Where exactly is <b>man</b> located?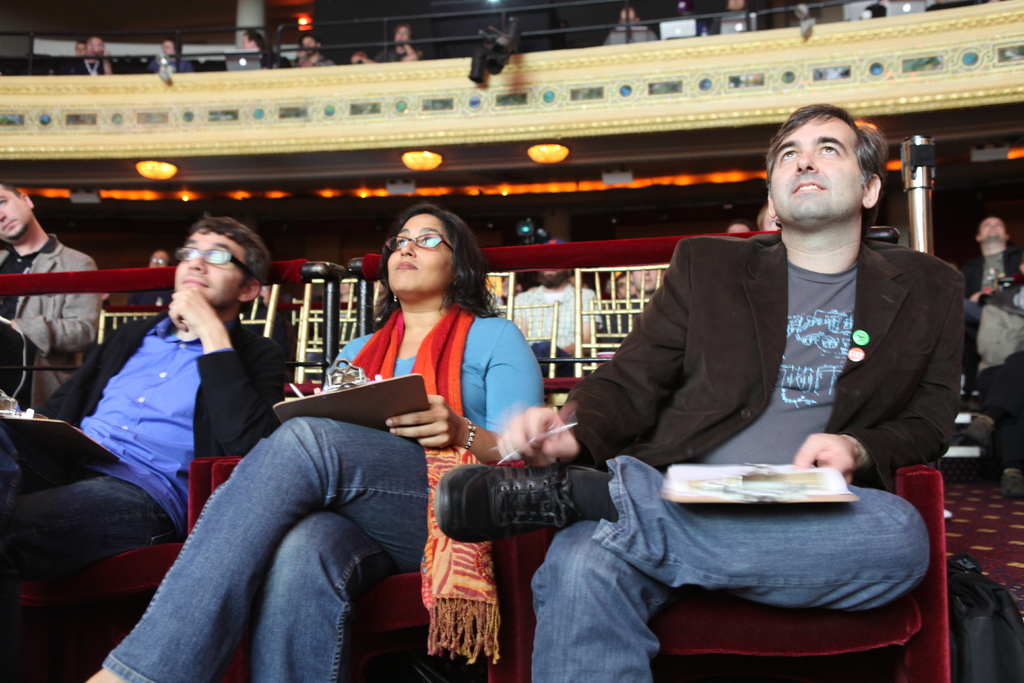
Its bounding box is {"left": 0, "top": 183, "right": 98, "bottom": 409}.
